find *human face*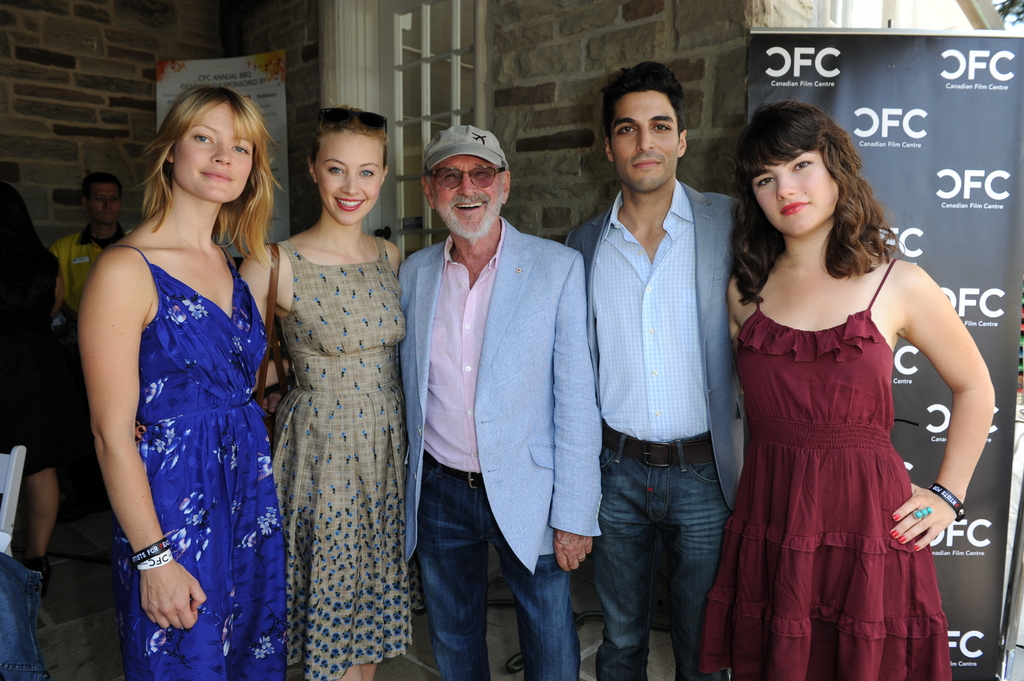
316 121 388 220
